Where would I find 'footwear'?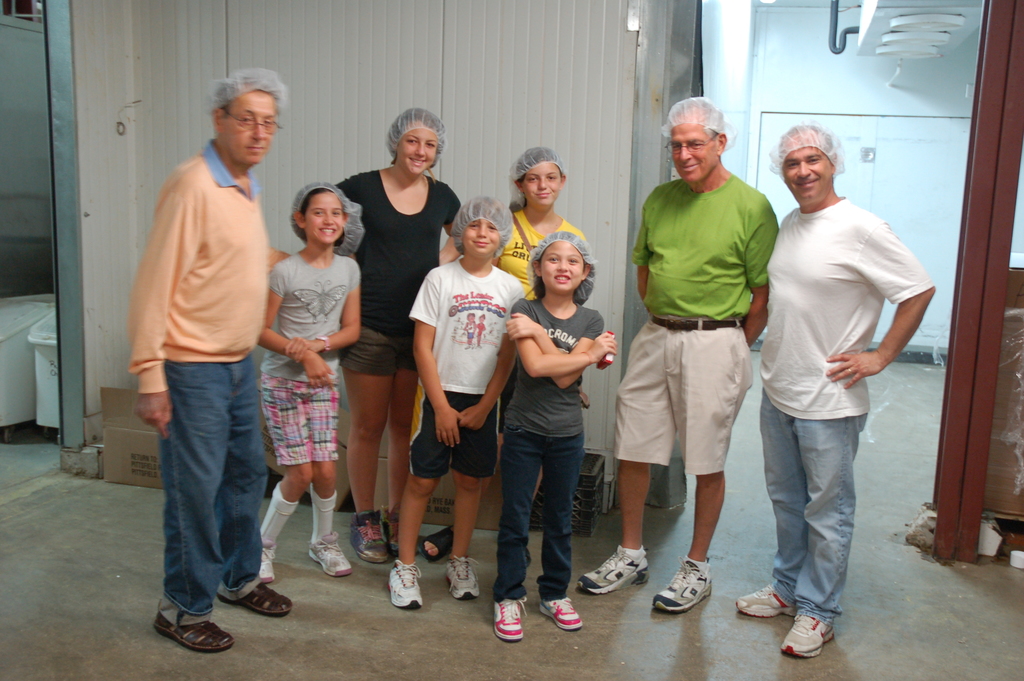
At pyautogui.locateOnScreen(383, 566, 430, 613).
